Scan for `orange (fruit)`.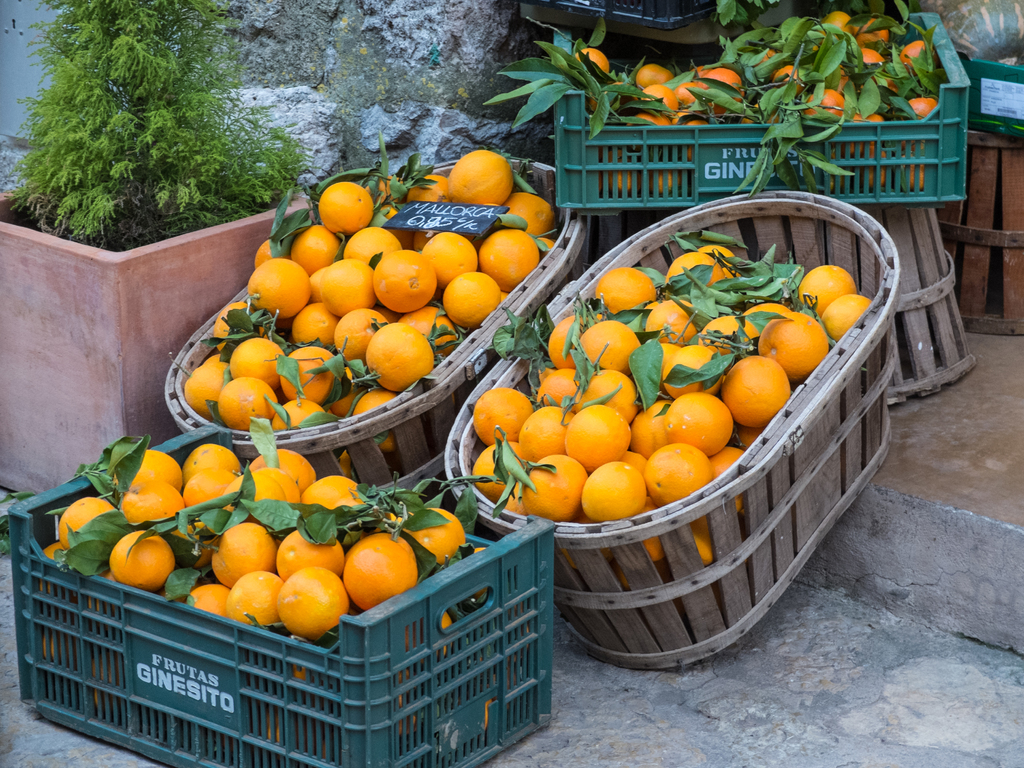
Scan result: Rect(301, 474, 359, 518).
